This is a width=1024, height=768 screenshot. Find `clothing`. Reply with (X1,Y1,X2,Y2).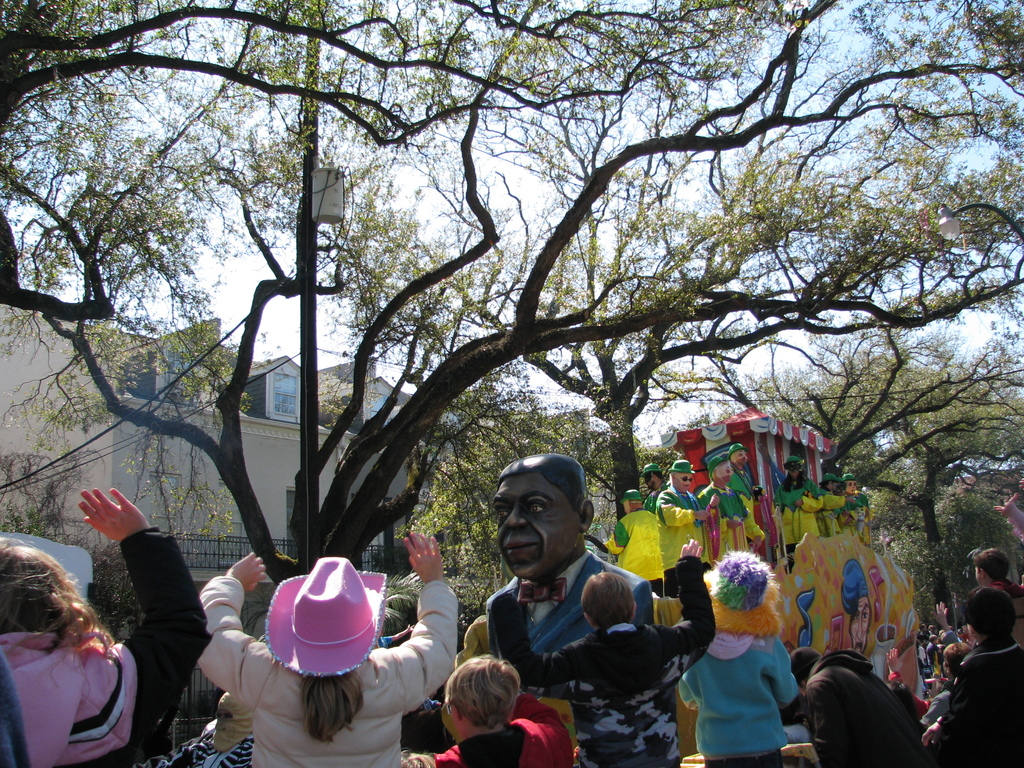
(196,570,456,767).
